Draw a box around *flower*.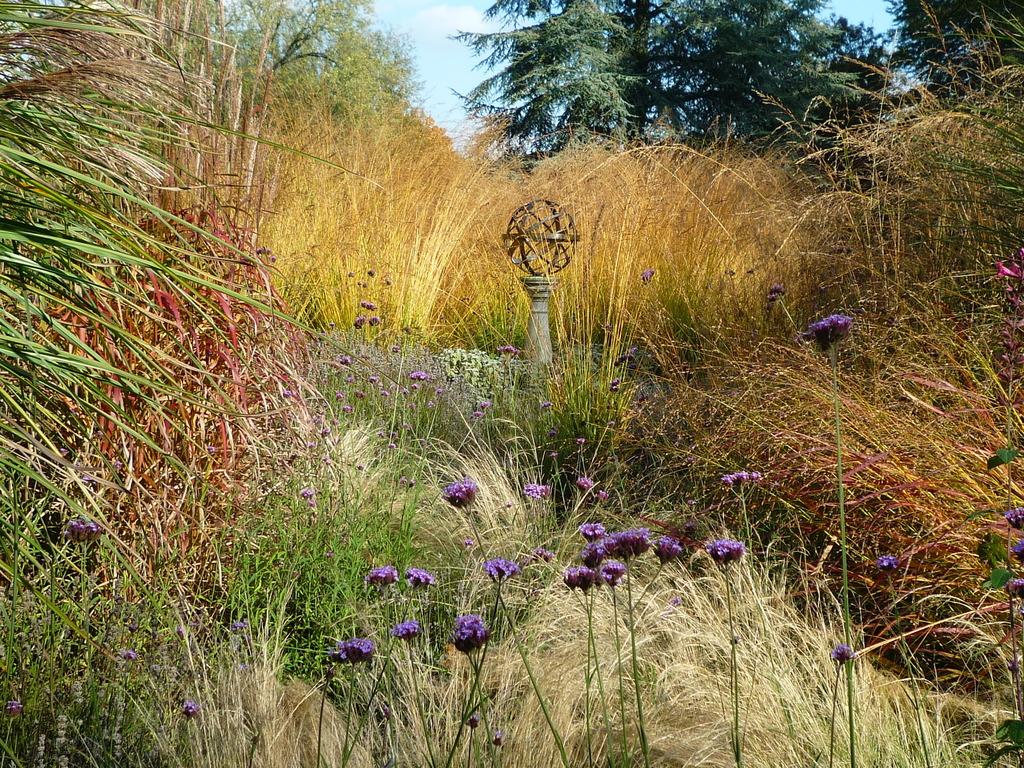
detection(318, 638, 379, 669).
